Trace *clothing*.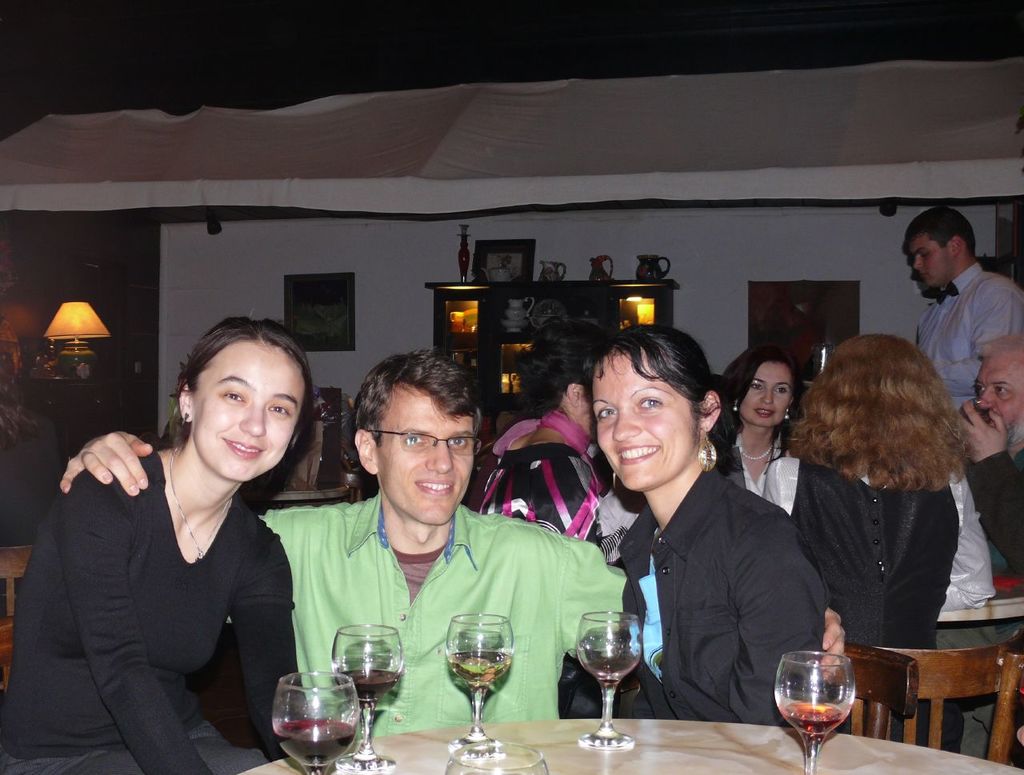
Traced to {"x1": 982, "y1": 437, "x2": 1023, "y2": 578}.
